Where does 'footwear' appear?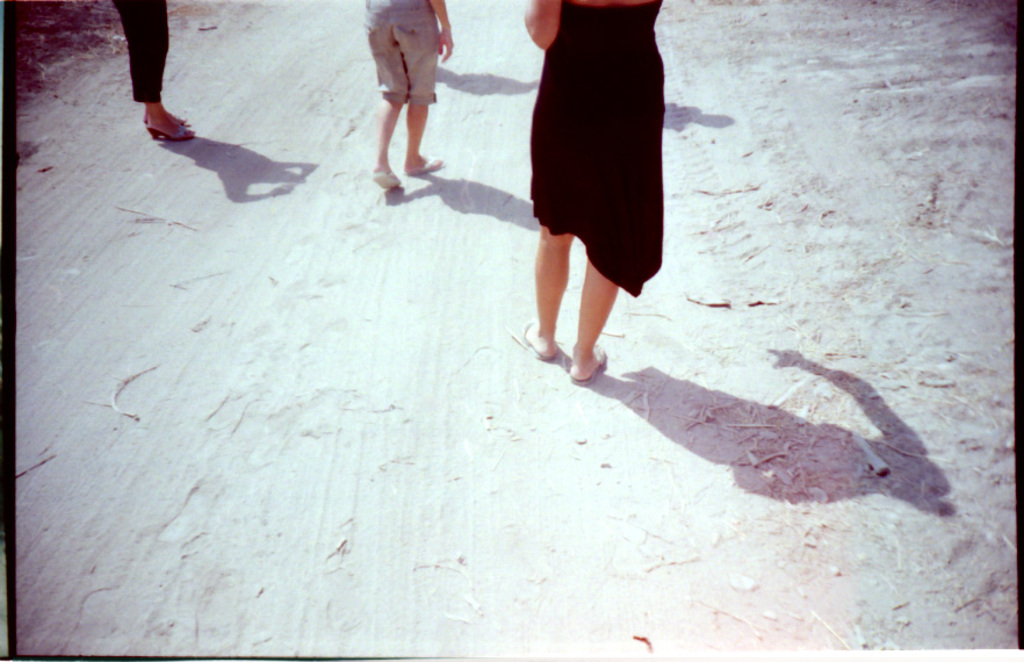
Appears at crop(374, 166, 402, 185).
